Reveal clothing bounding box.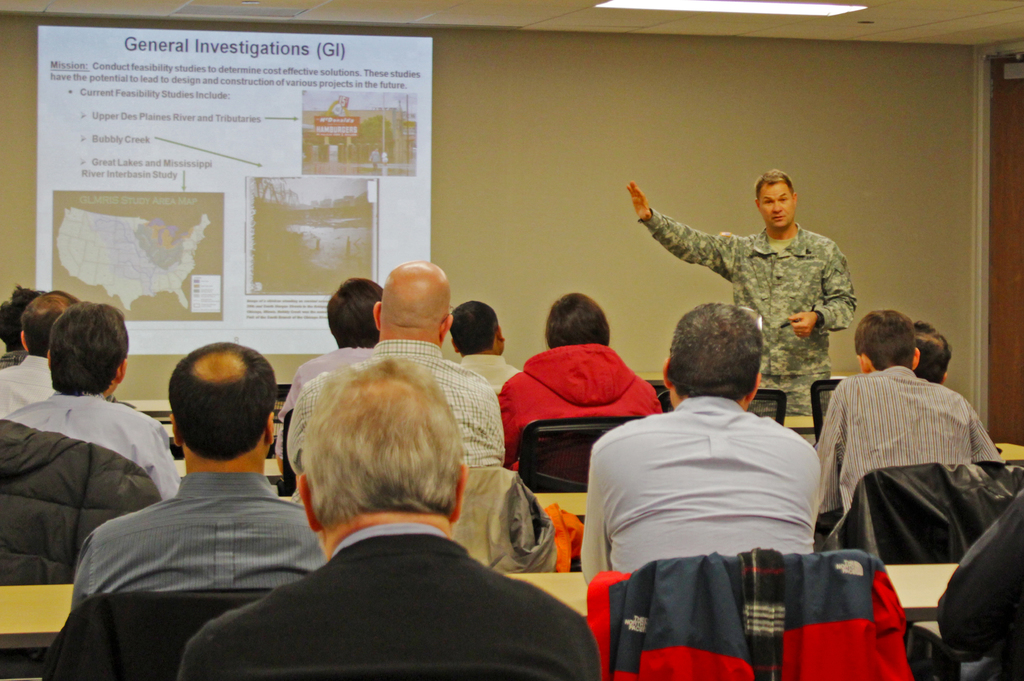
Revealed: box=[282, 336, 504, 486].
